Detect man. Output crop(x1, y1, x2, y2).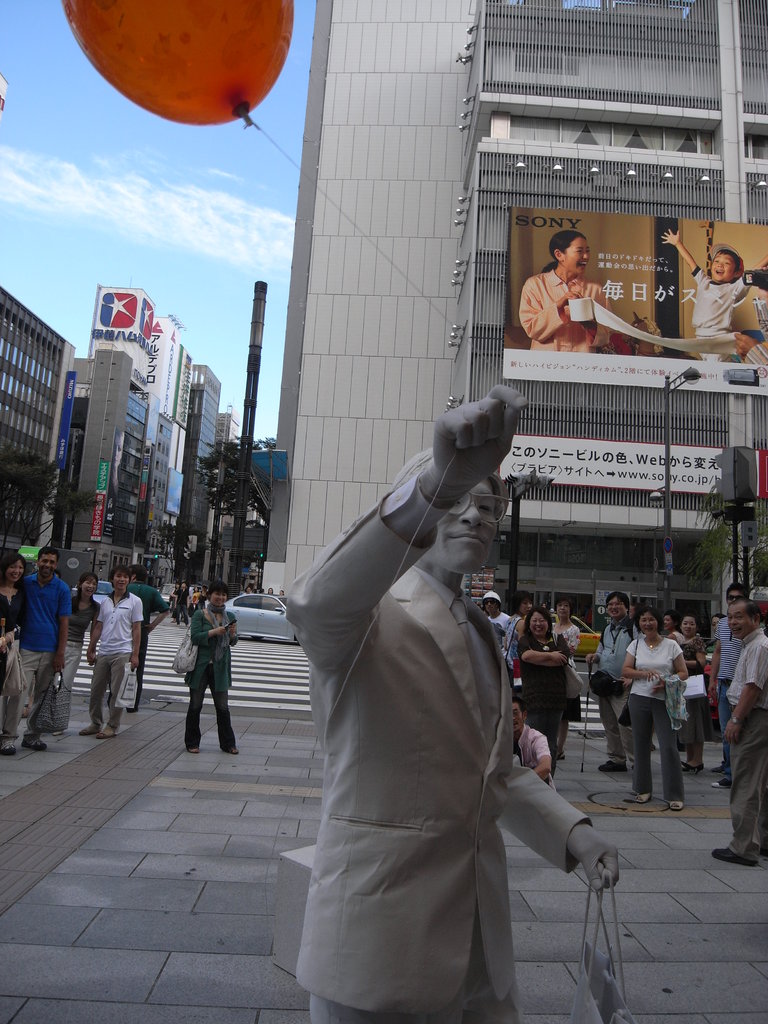
crop(0, 542, 73, 753).
